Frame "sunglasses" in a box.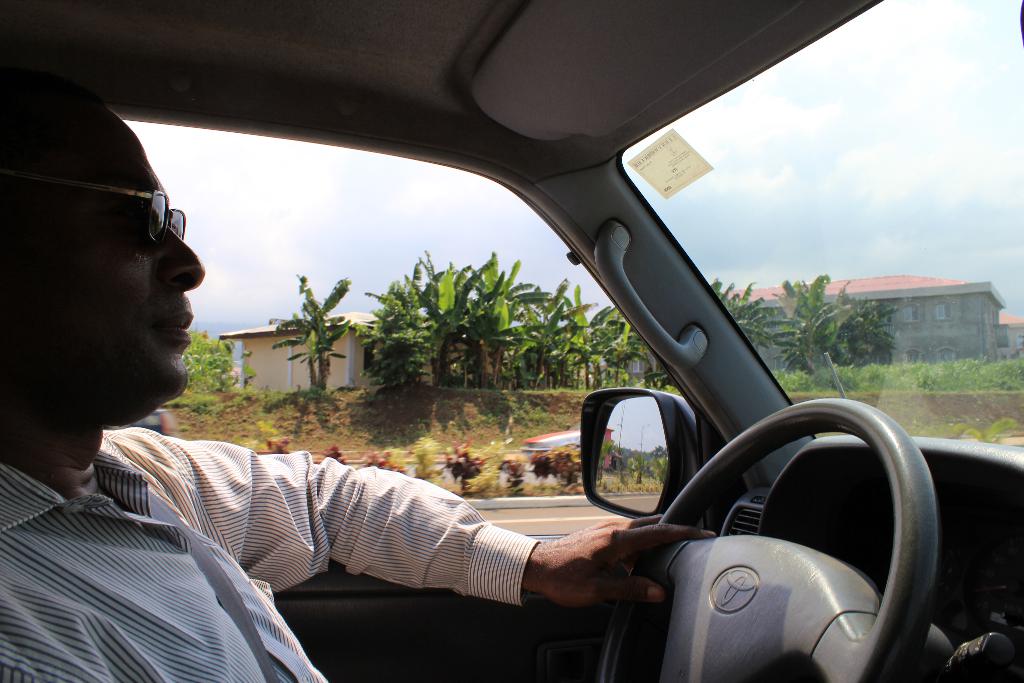
(26, 172, 196, 253).
